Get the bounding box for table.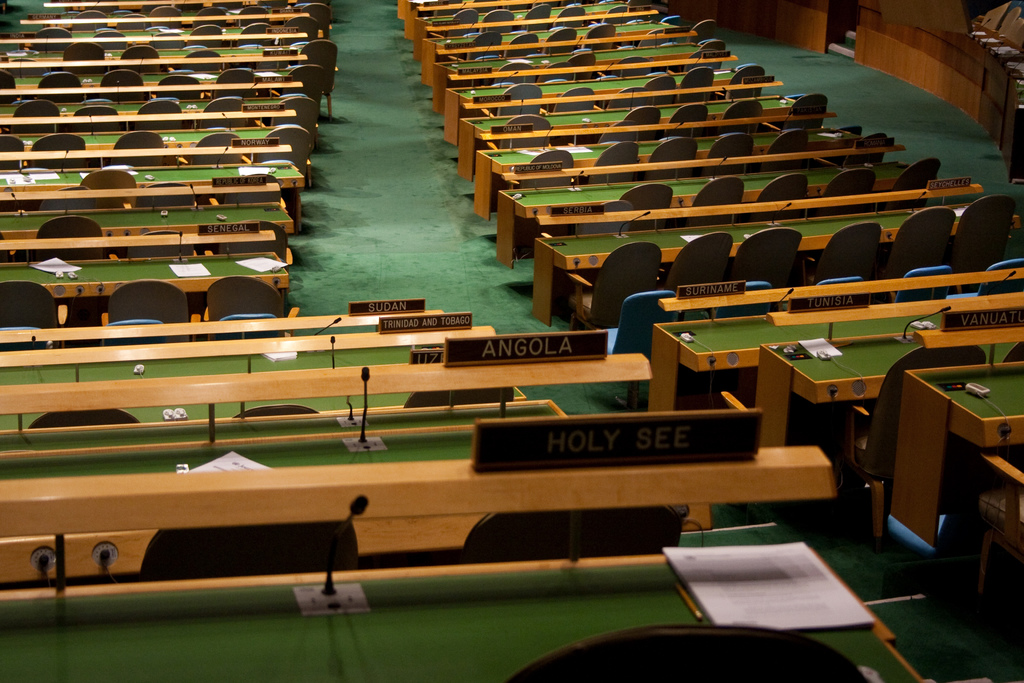
locate(445, 65, 734, 140).
